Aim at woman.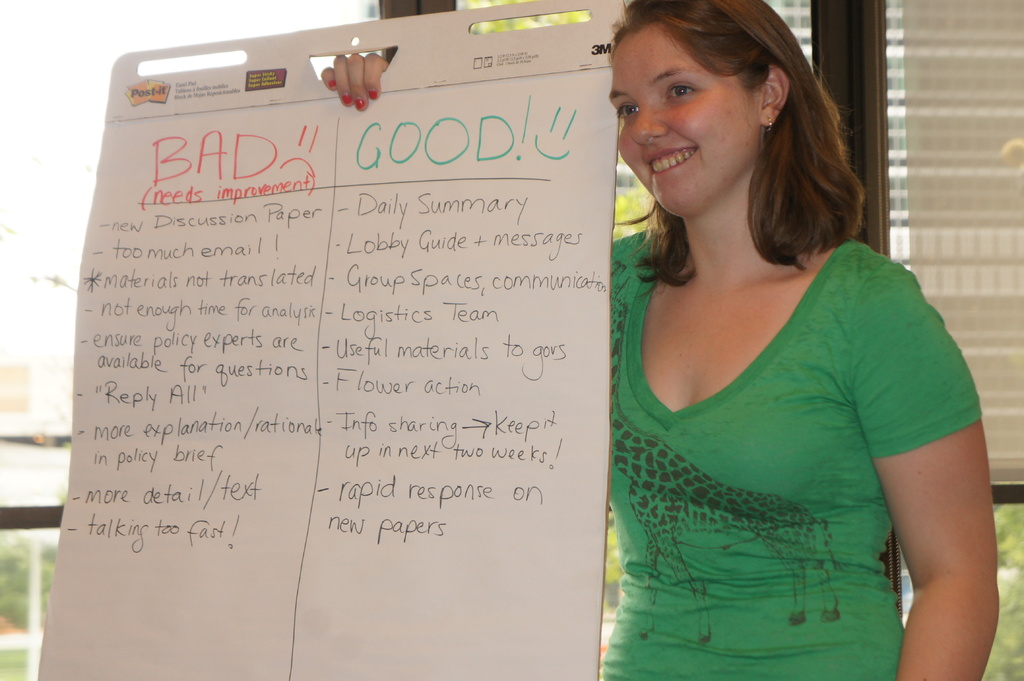
Aimed at x1=321, y1=0, x2=1001, y2=680.
